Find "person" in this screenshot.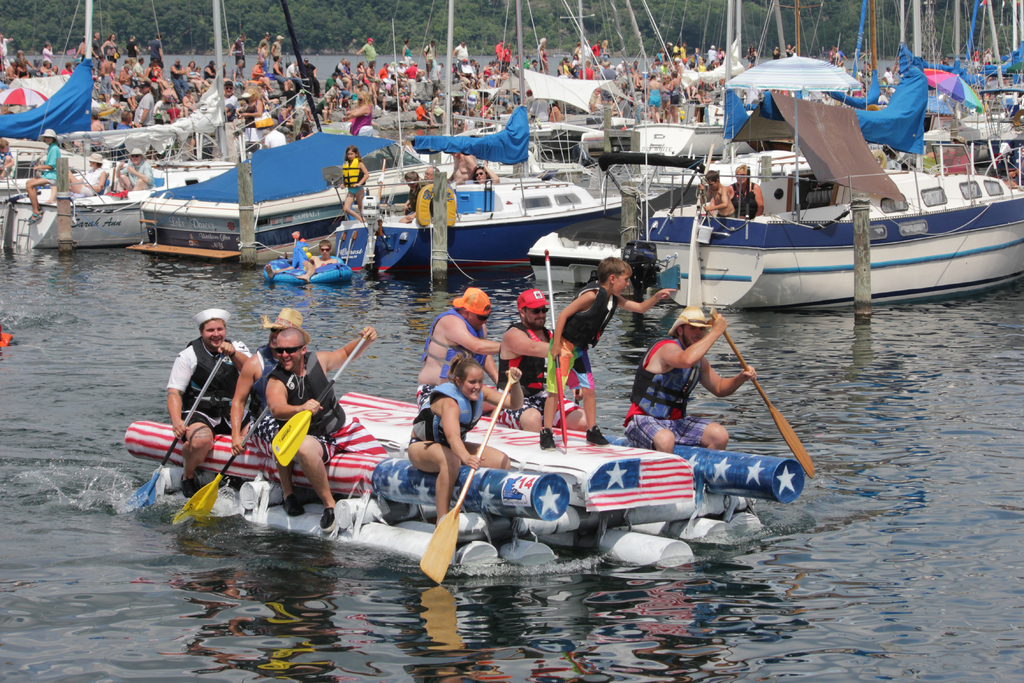
The bounding box for "person" is [253,325,384,539].
